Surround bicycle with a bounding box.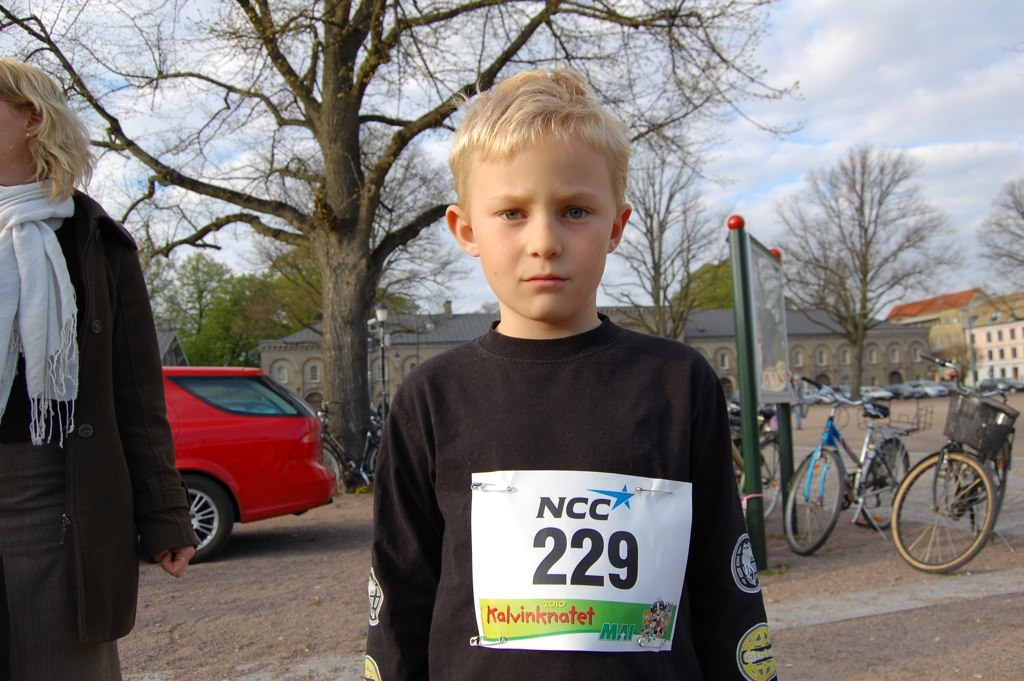
[778,376,916,561].
